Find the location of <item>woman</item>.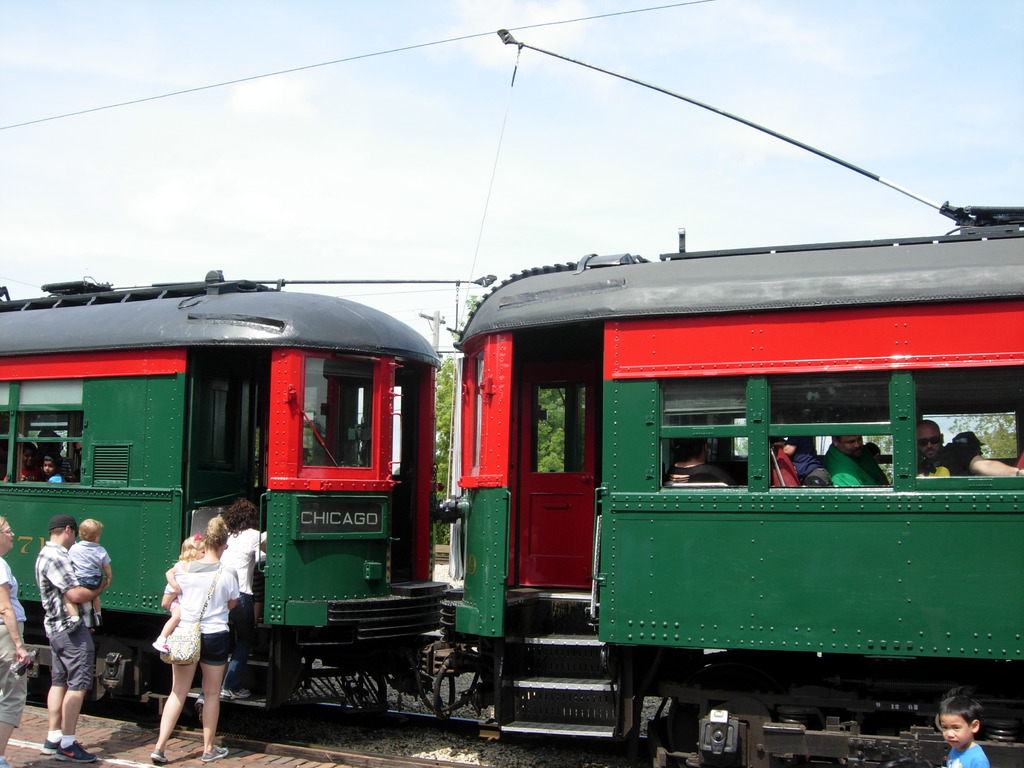
Location: 221,499,264,692.
